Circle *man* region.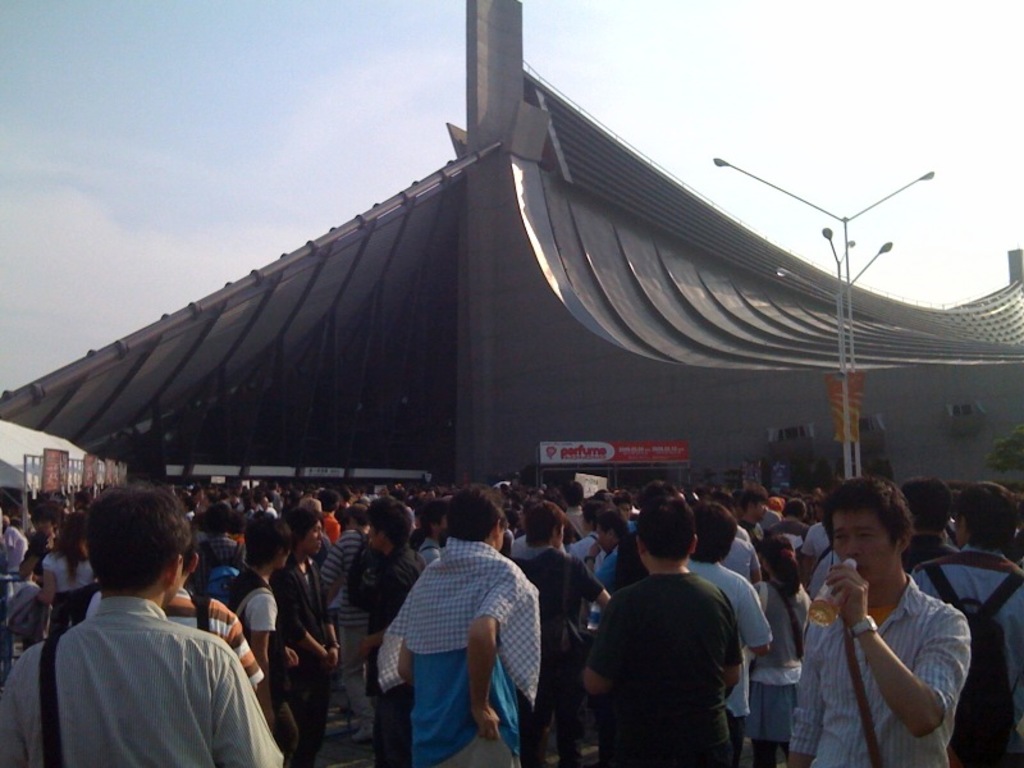
Region: bbox=(684, 497, 771, 762).
